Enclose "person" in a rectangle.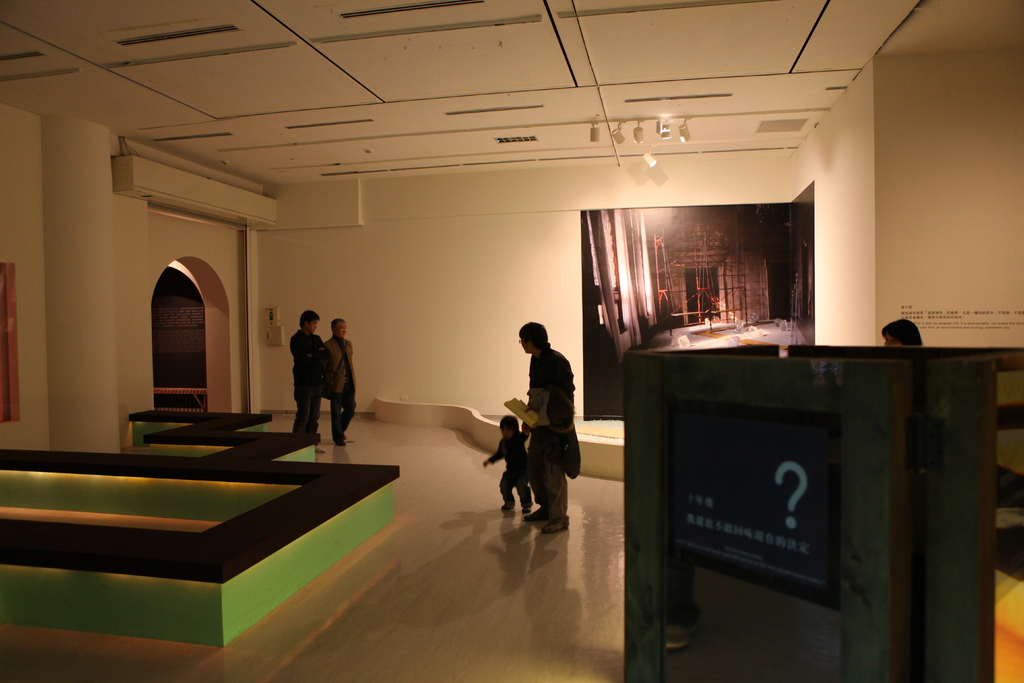
478/417/529/520.
